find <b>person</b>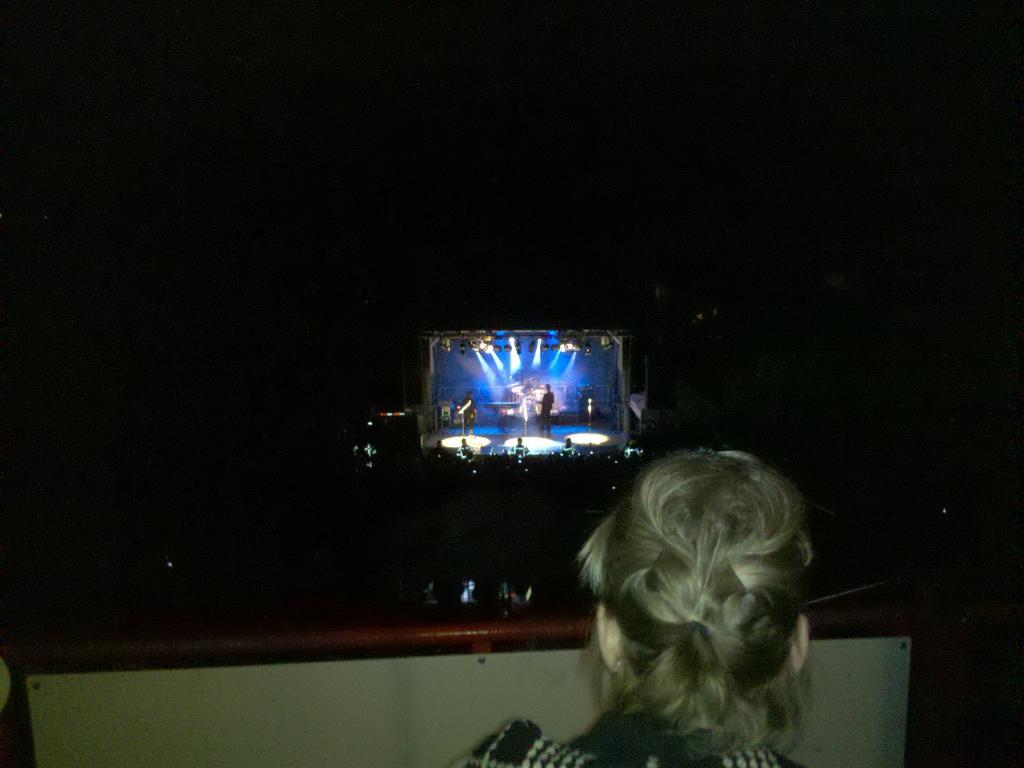
[460,439,476,458]
